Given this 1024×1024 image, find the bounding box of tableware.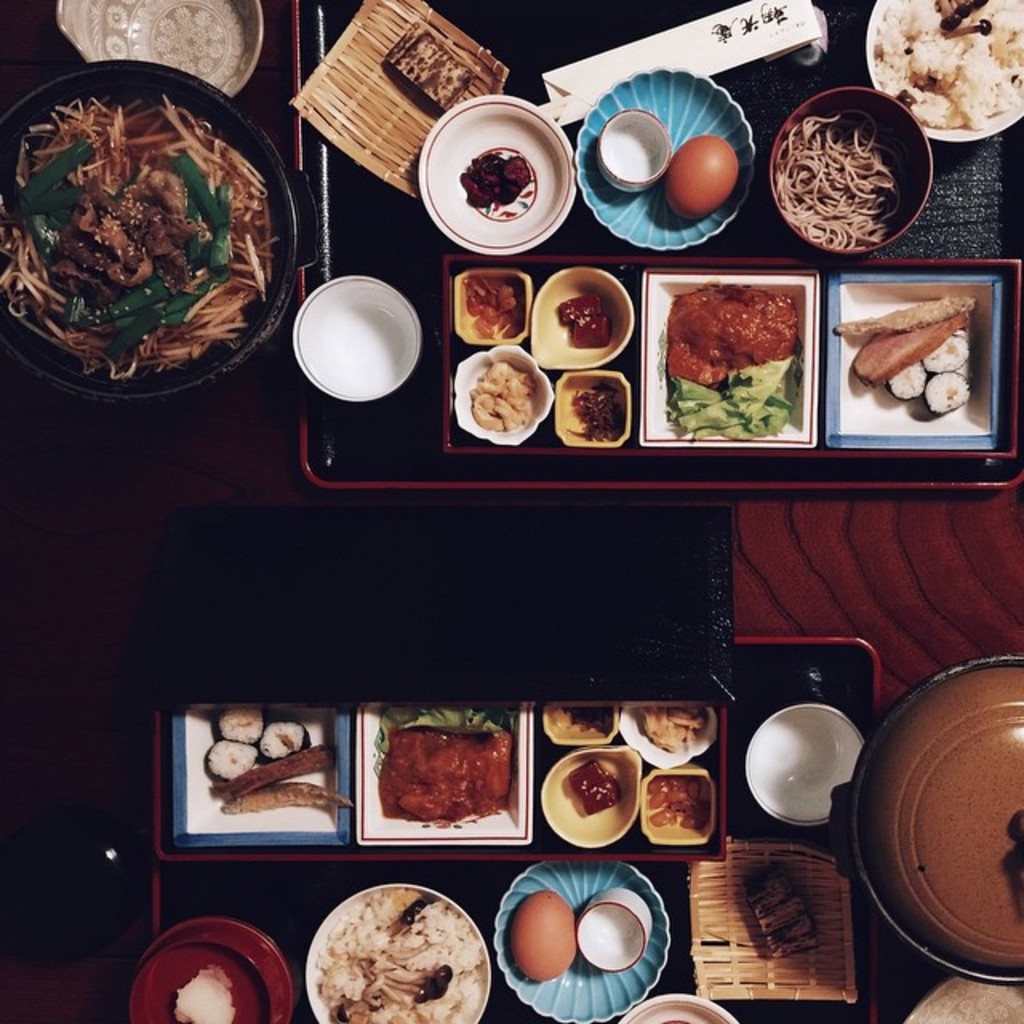
824,654,1022,986.
